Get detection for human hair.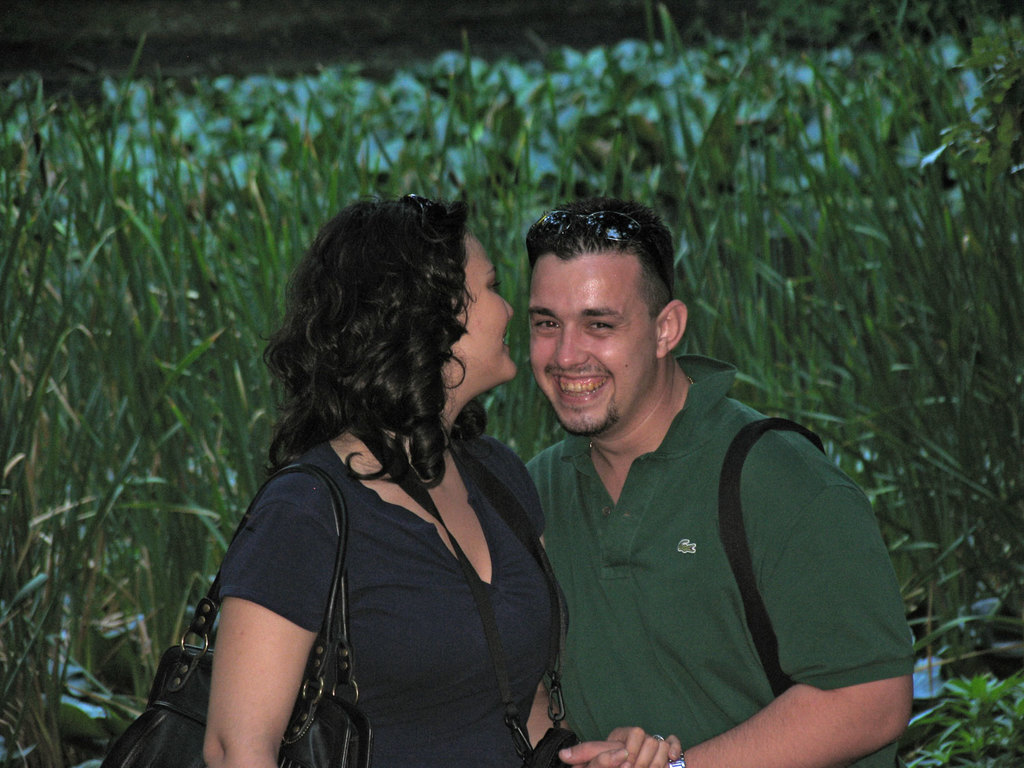
Detection: rect(526, 199, 674, 316).
